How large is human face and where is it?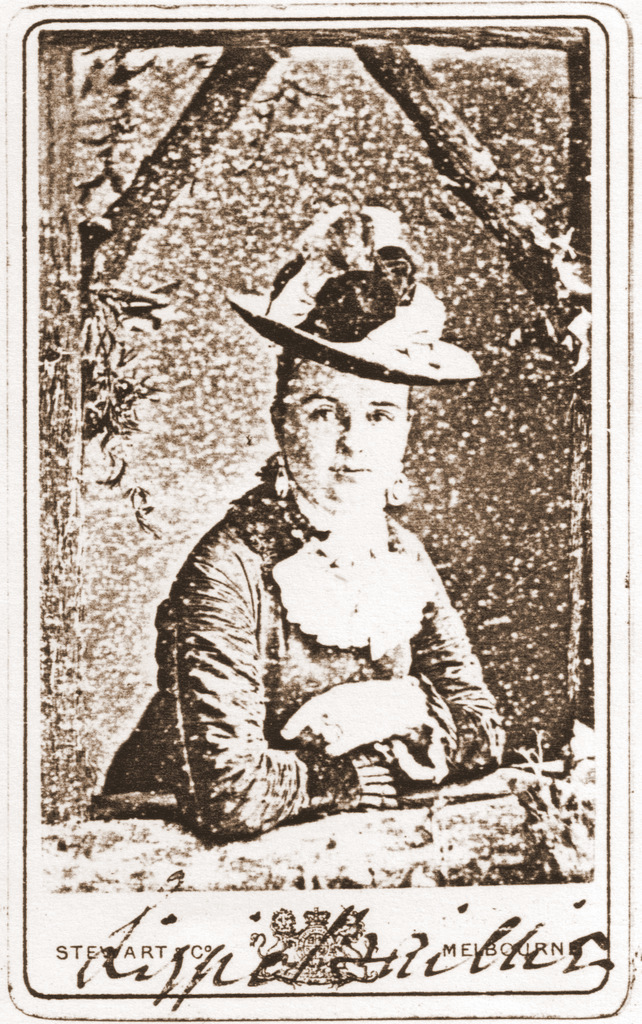
Bounding box: bbox=(276, 362, 409, 508).
